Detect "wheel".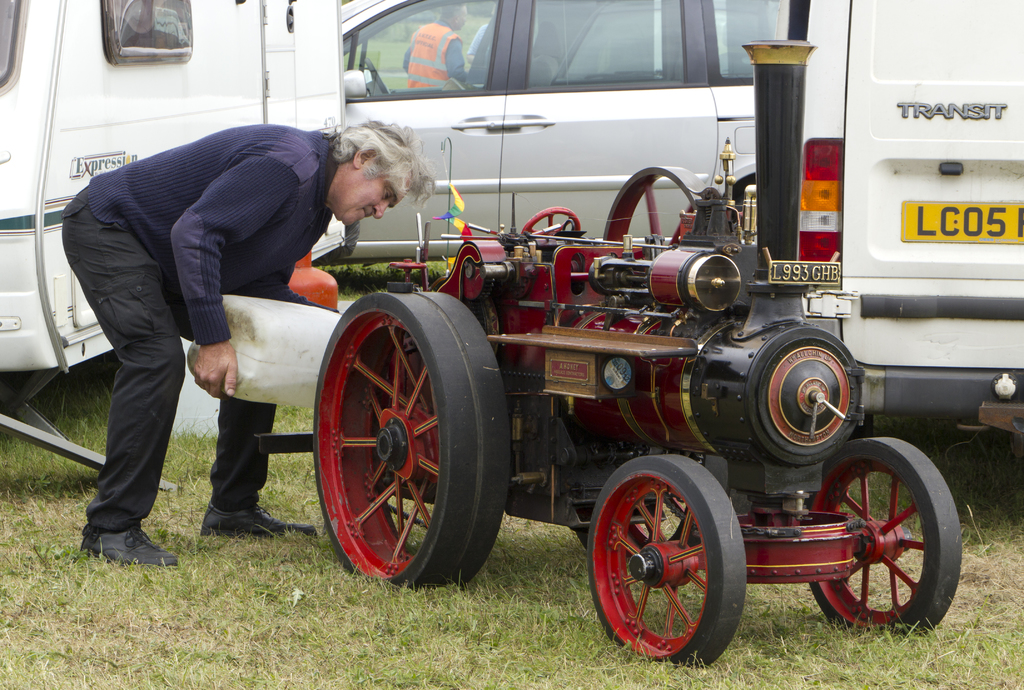
Detected at pyautogui.locateOnScreen(602, 166, 711, 237).
